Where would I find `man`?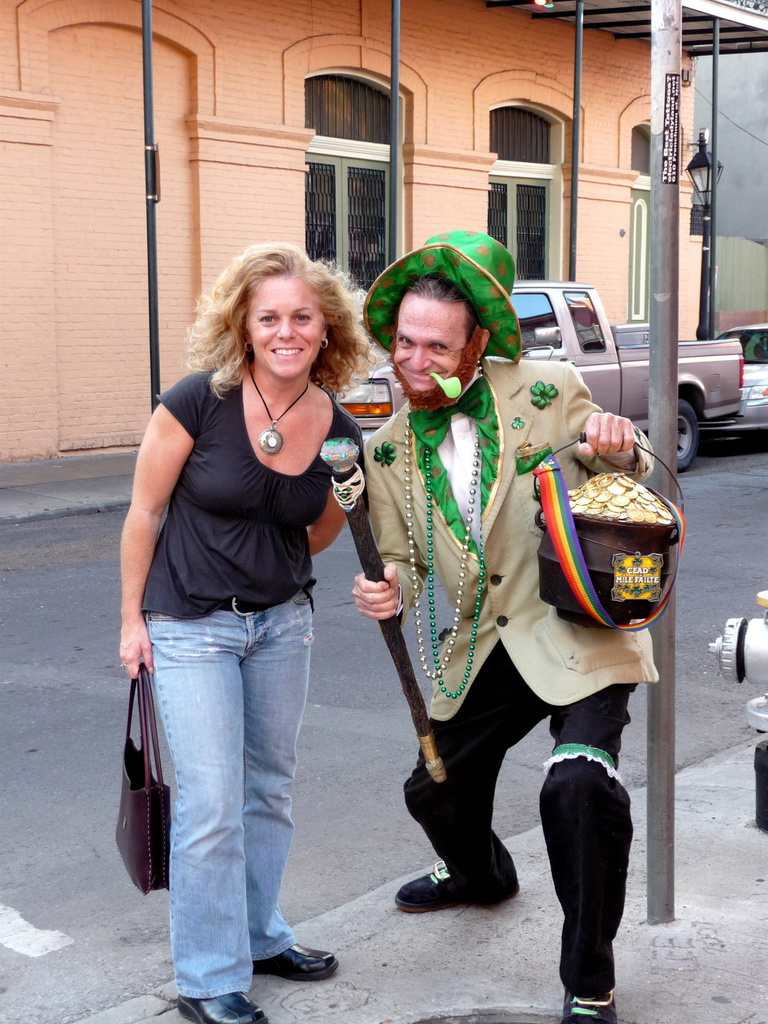
At 354,223,660,1023.
